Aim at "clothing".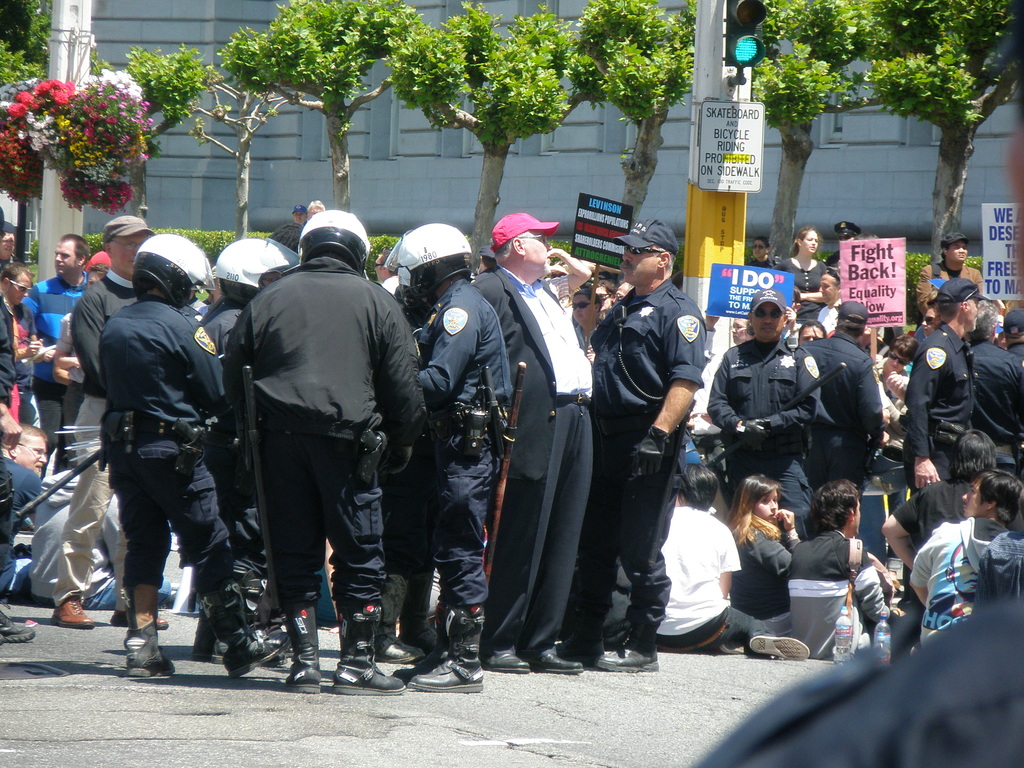
Aimed at [x1=916, y1=524, x2=1020, y2=639].
